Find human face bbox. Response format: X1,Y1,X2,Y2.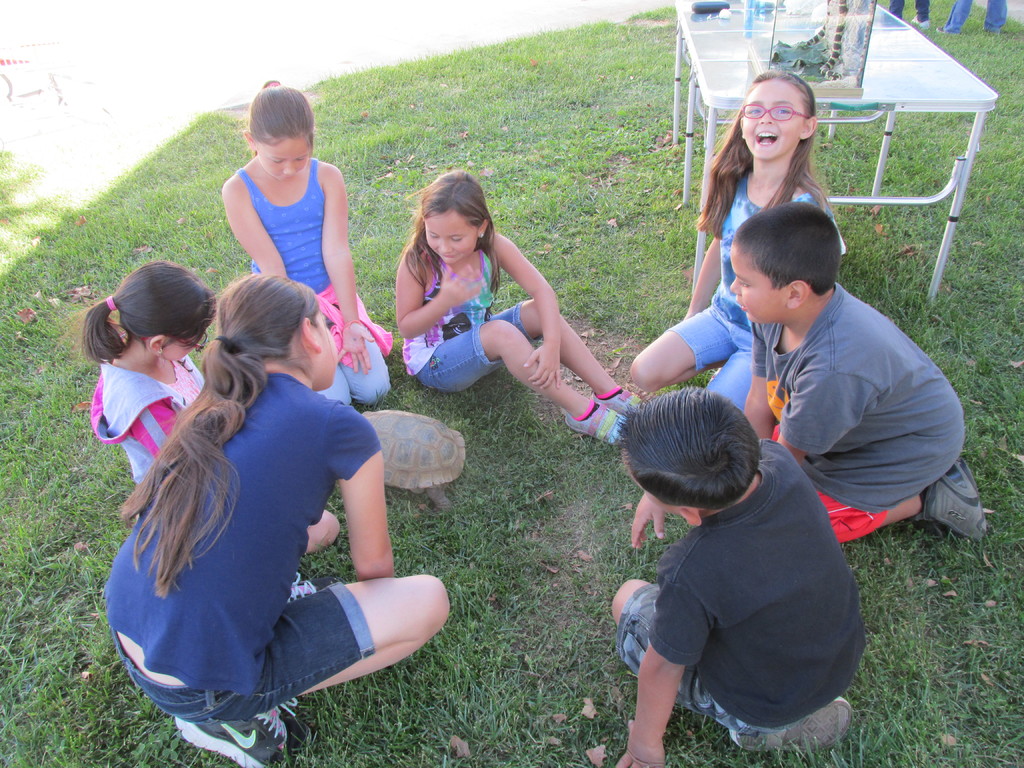
312,310,340,388.
